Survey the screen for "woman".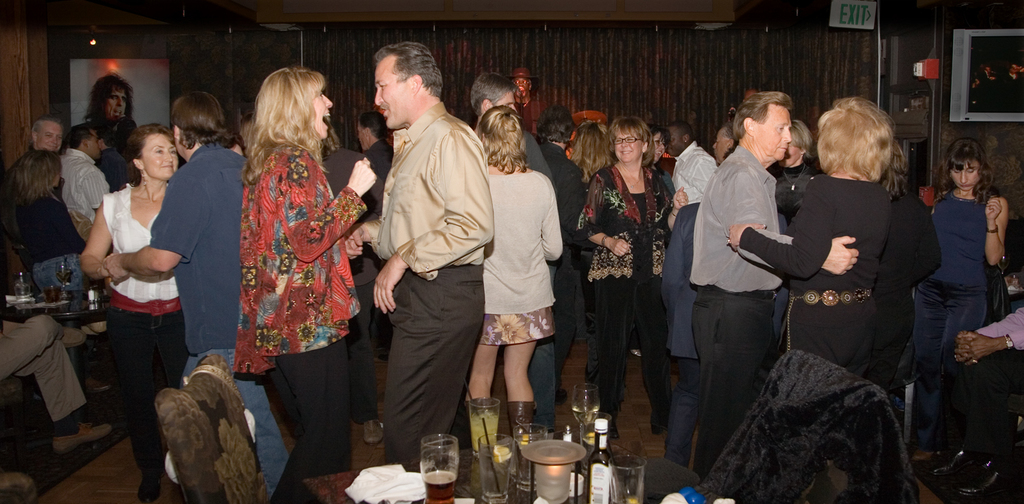
Survey found: bbox(768, 116, 822, 233).
